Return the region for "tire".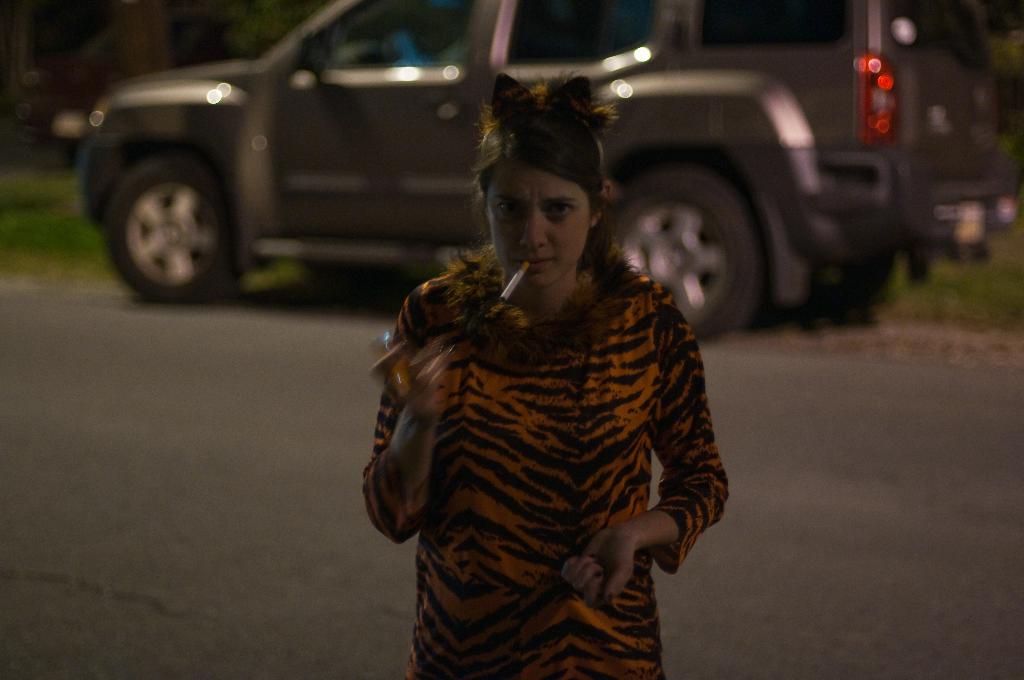
<region>602, 168, 764, 341</region>.
